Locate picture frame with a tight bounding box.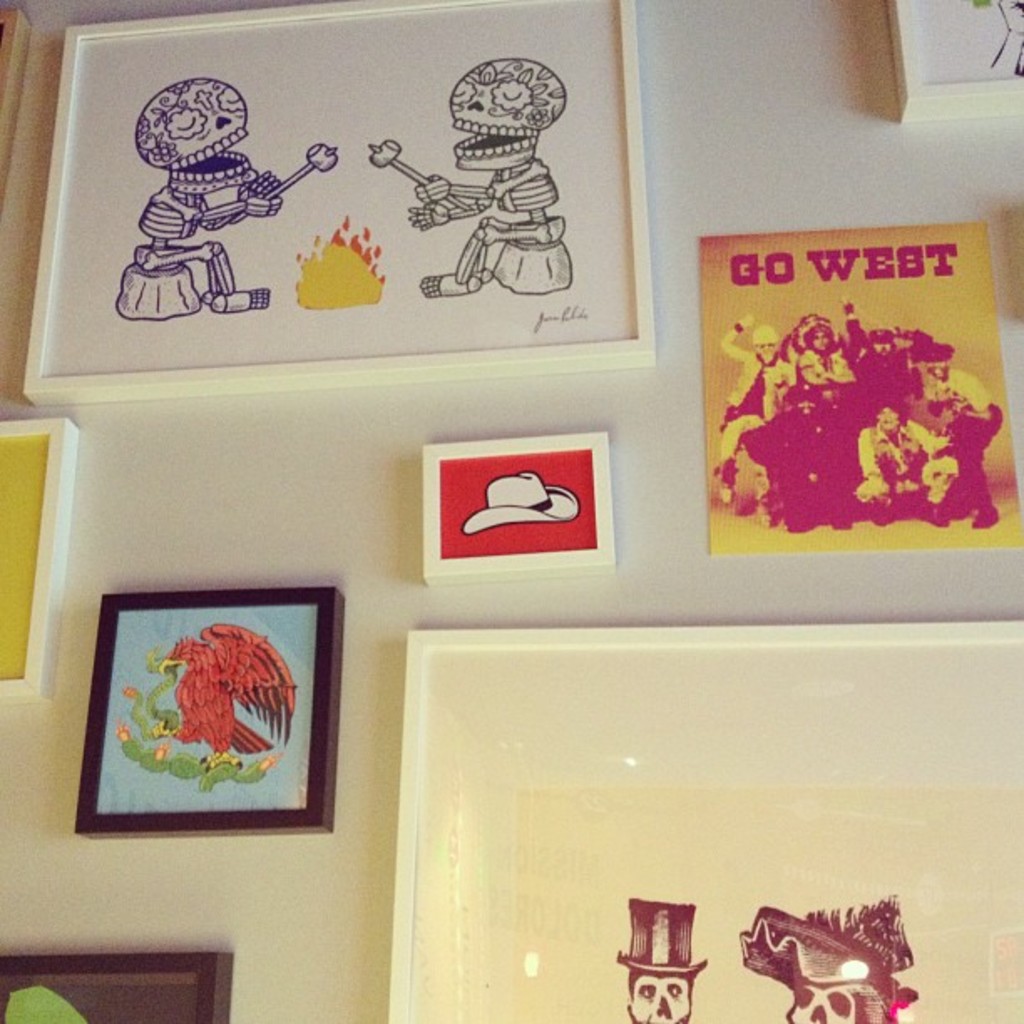
(x1=418, y1=433, x2=621, y2=579).
